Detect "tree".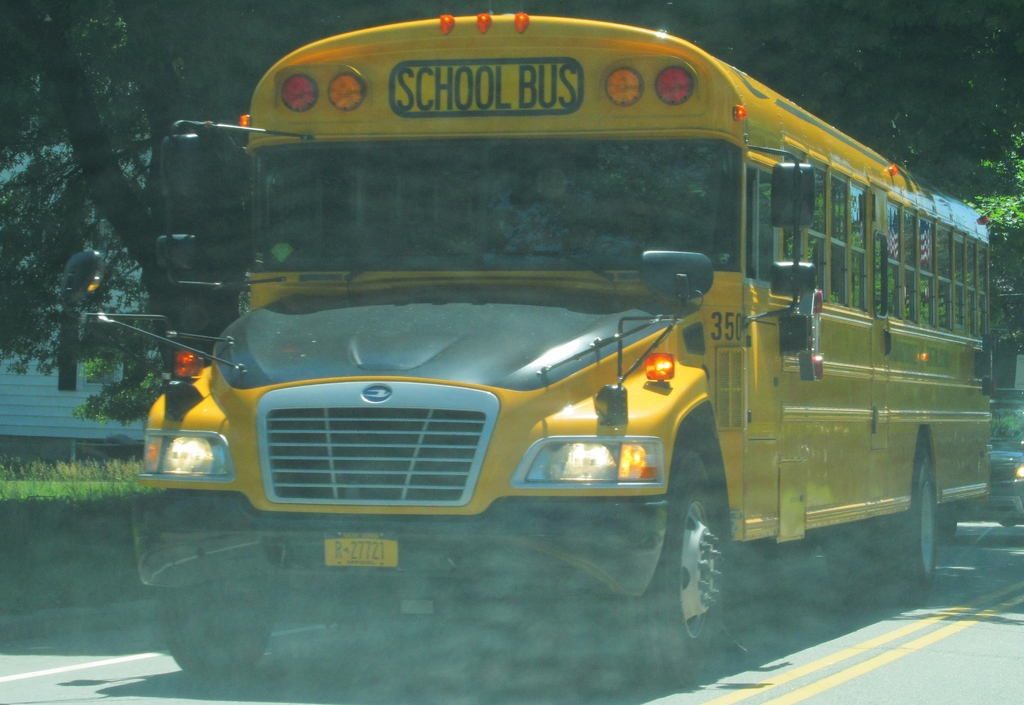
Detected at <bbox>698, 0, 1023, 214</bbox>.
